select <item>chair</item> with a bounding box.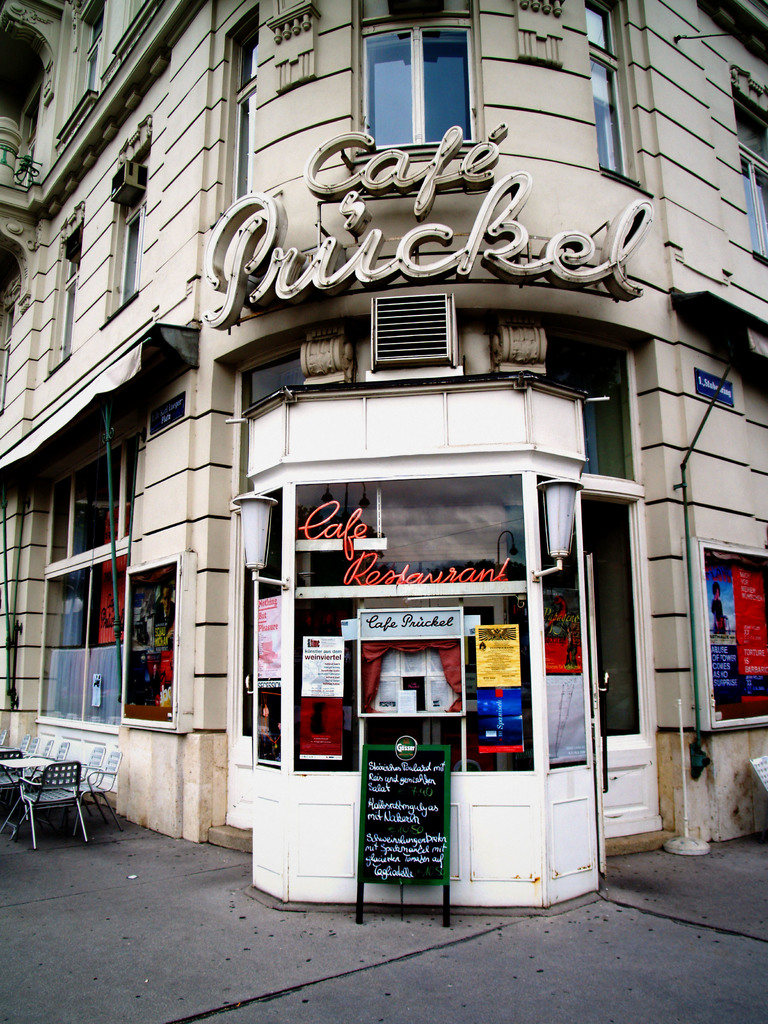
74/723/102/784.
